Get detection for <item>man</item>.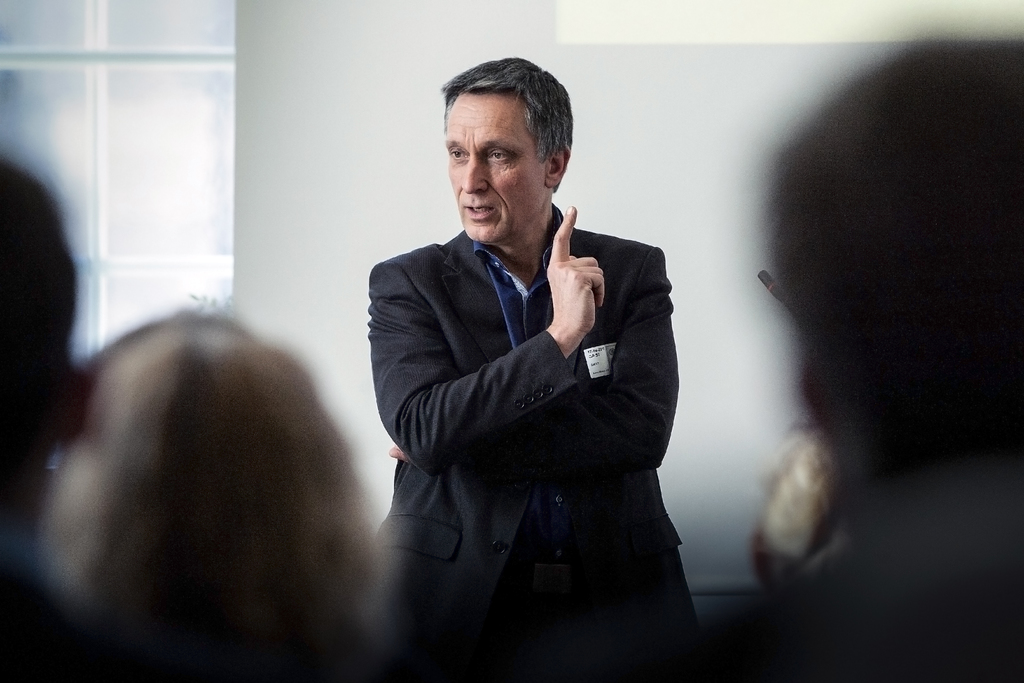
Detection: box=[353, 69, 702, 659].
